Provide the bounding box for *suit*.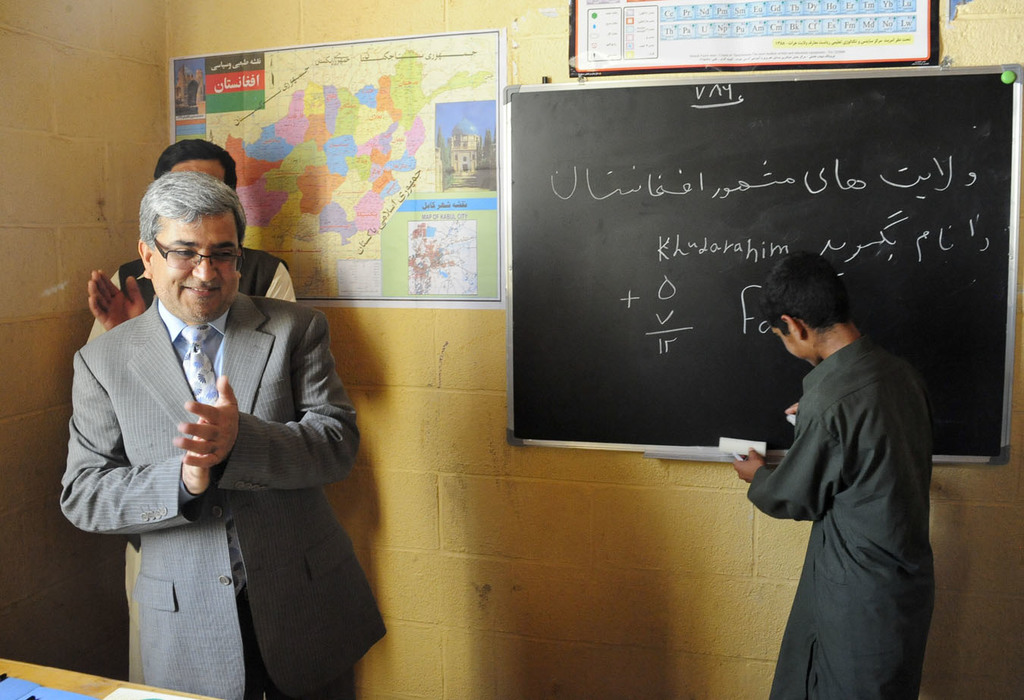
region(87, 182, 380, 685).
